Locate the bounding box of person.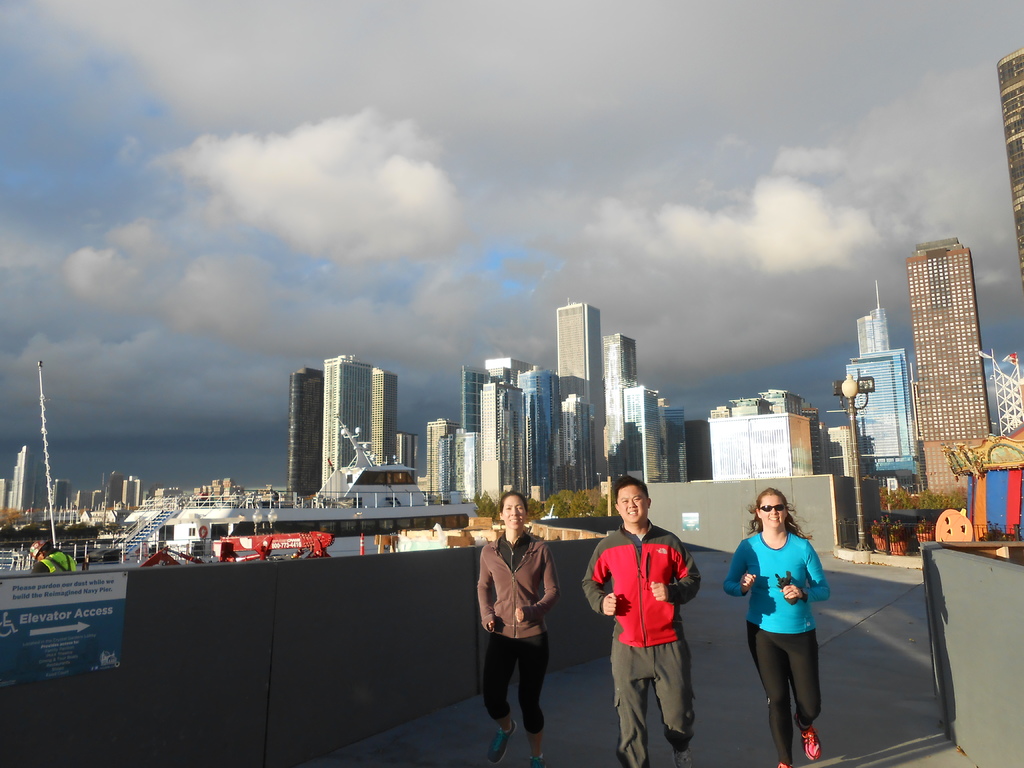
Bounding box: pyautogui.locateOnScreen(28, 536, 79, 577).
